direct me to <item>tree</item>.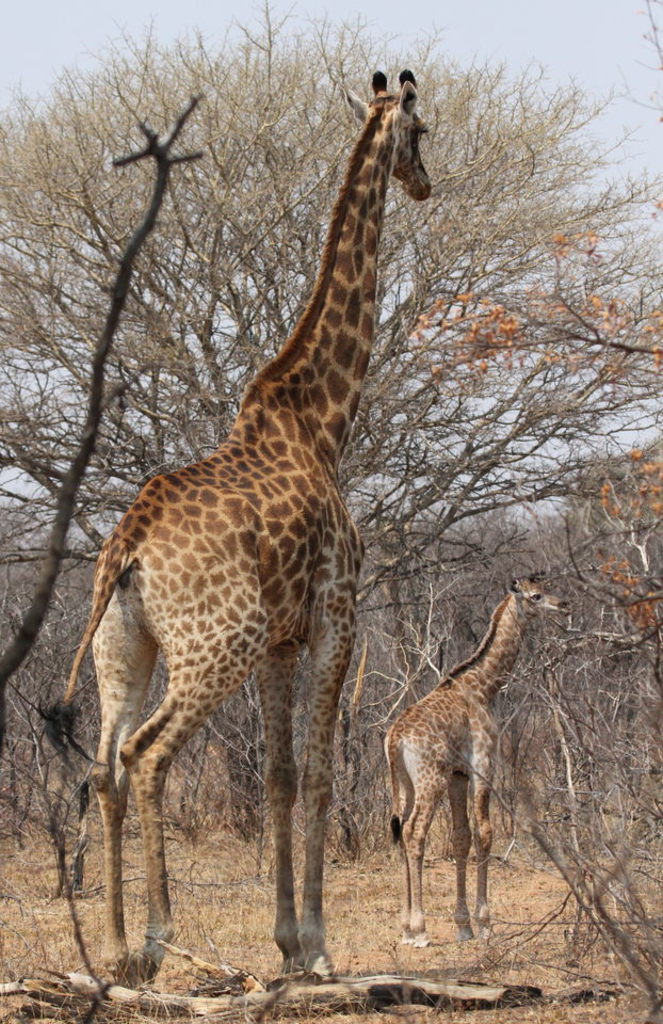
Direction: bbox(0, 490, 69, 615).
